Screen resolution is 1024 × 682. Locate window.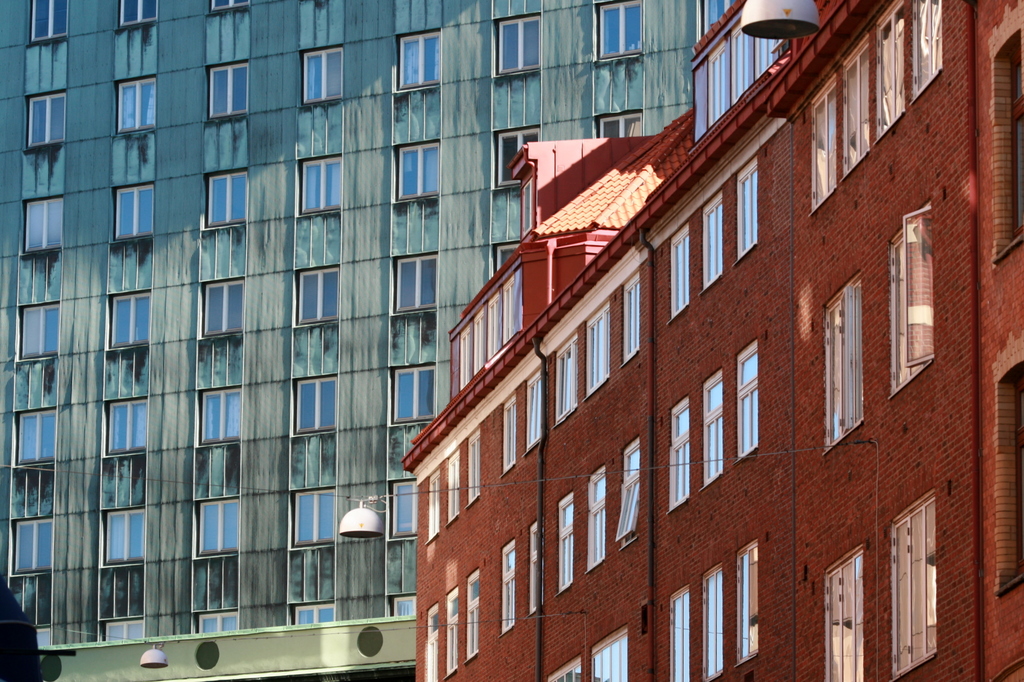
[x1=426, y1=603, x2=438, y2=681].
